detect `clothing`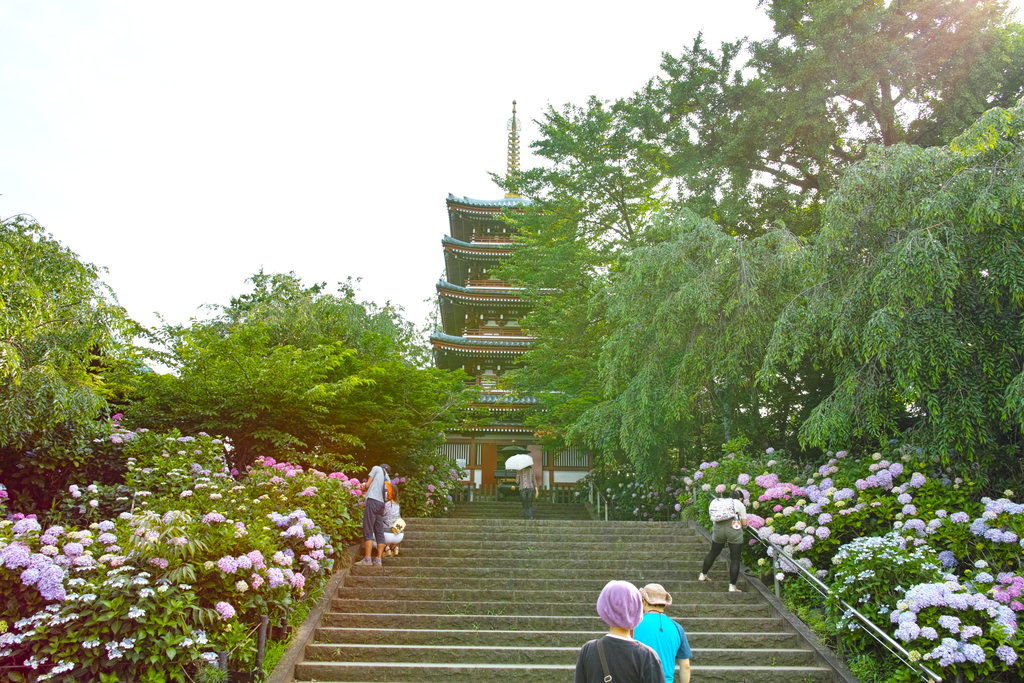
left=627, top=606, right=697, bottom=682
